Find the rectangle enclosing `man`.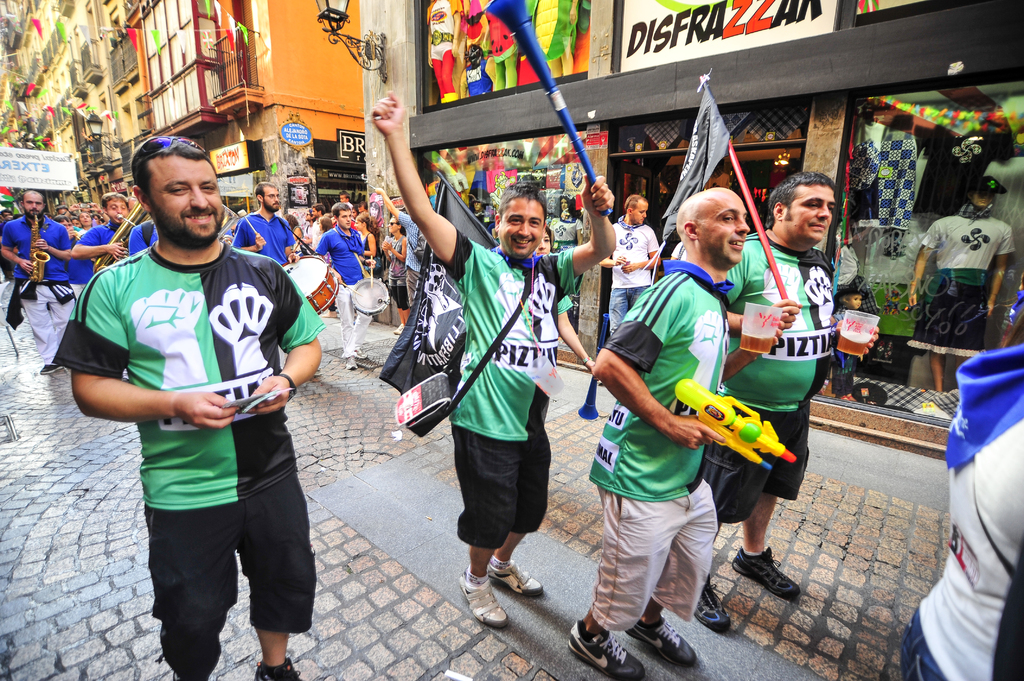
[65,192,141,271].
